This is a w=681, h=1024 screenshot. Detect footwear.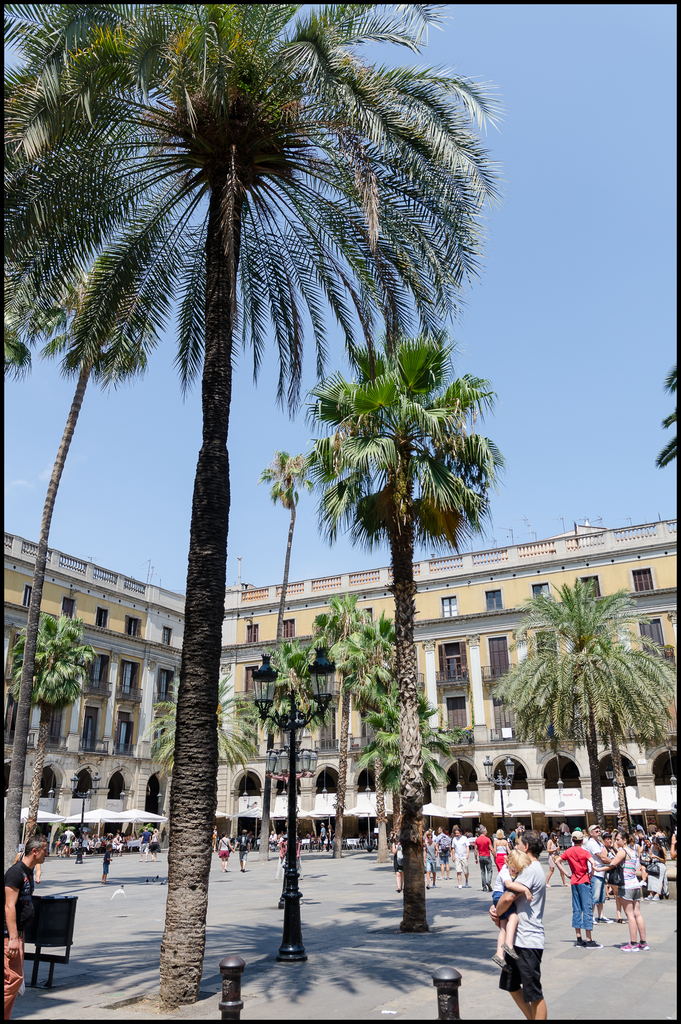
(x1=489, y1=949, x2=507, y2=967).
